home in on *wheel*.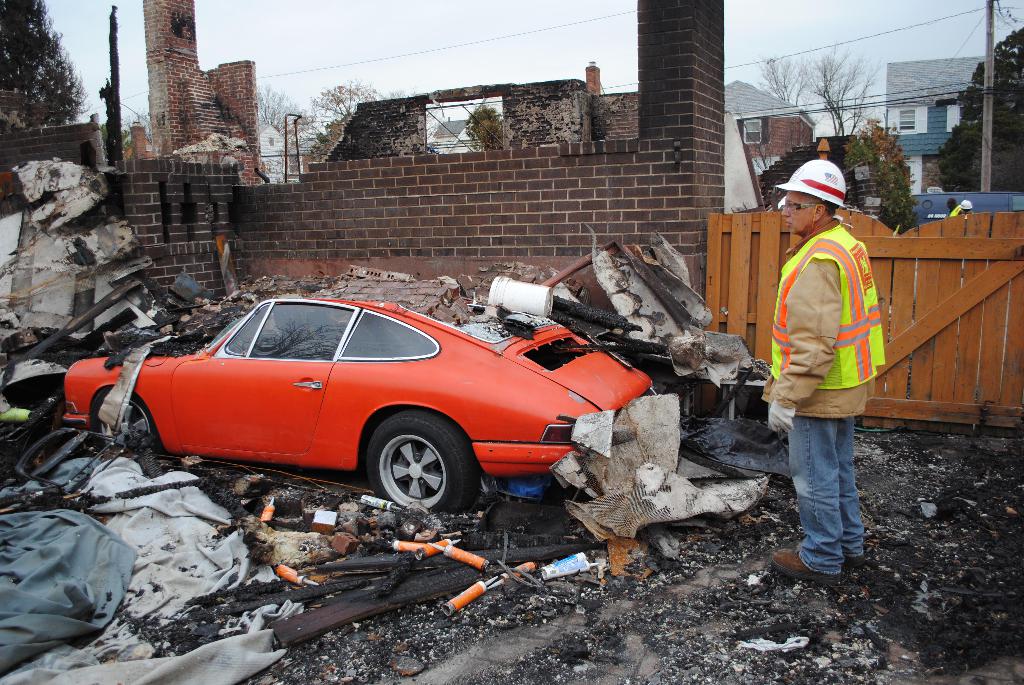
Homed in at pyautogui.locateOnScreen(98, 396, 154, 448).
